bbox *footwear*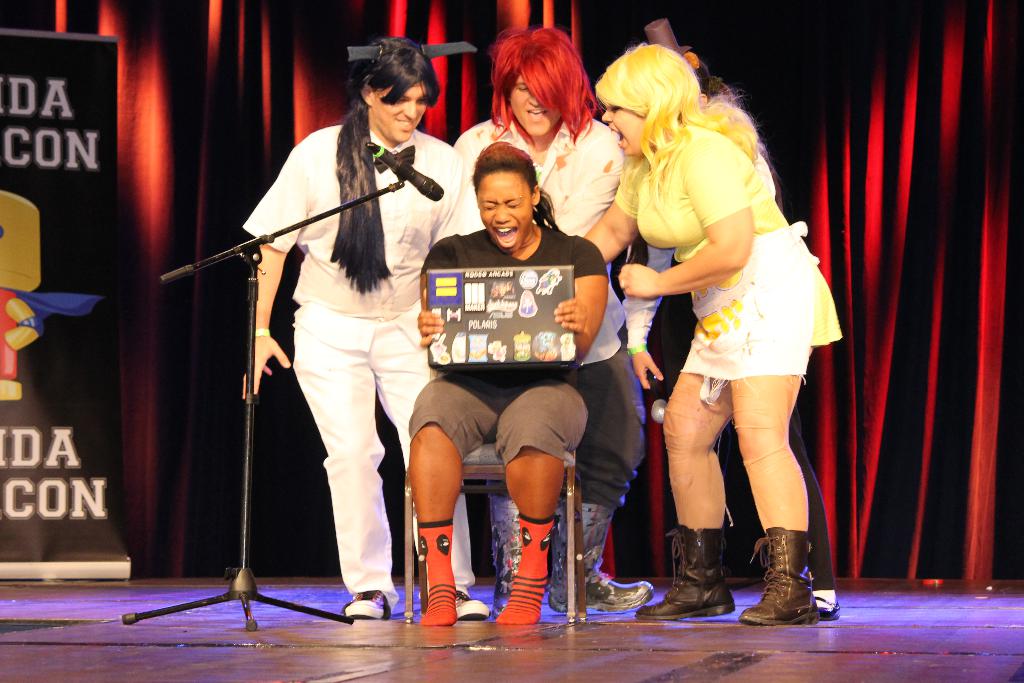
342/588/397/627
